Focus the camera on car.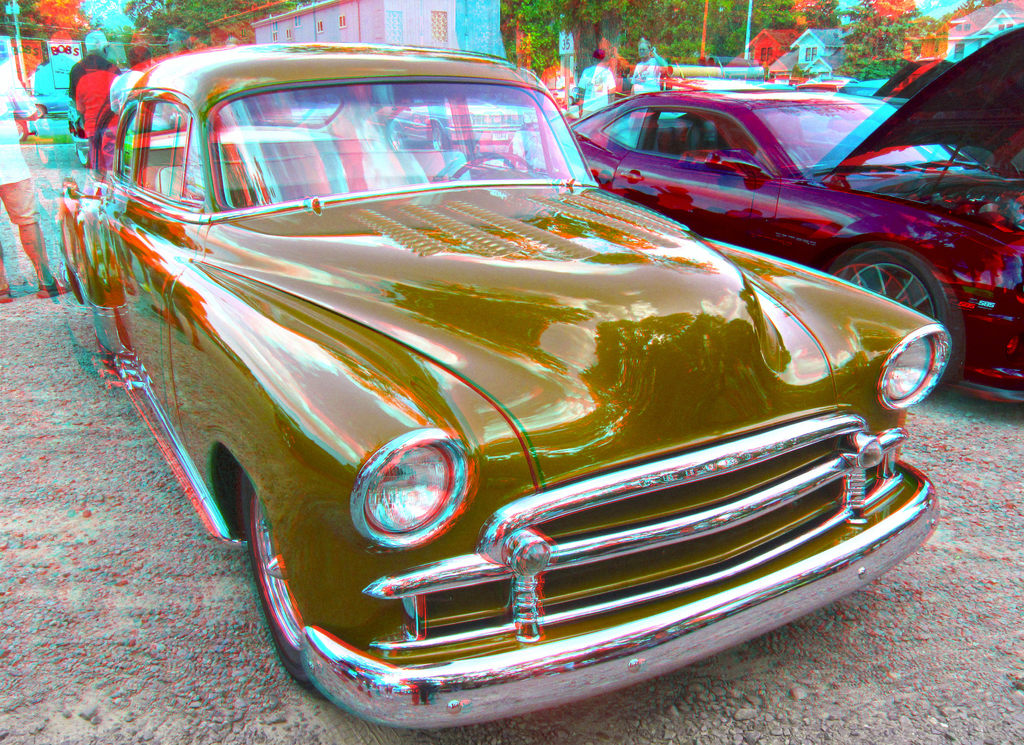
Focus region: {"left": 58, "top": 40, "right": 941, "bottom": 730}.
